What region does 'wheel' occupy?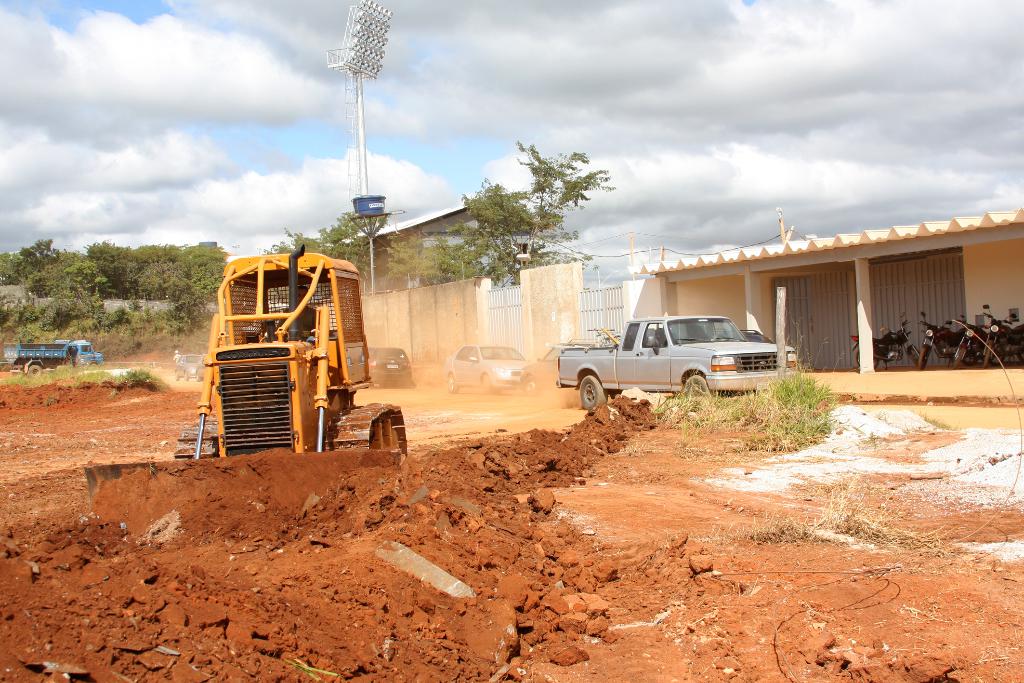
select_region(574, 368, 609, 409).
